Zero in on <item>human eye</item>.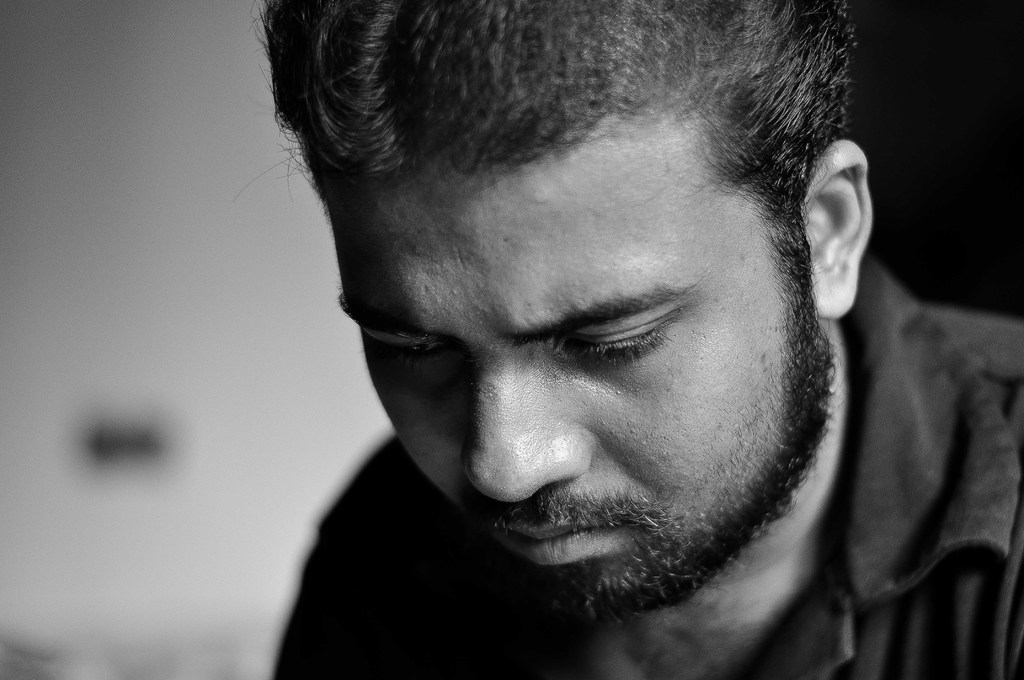
Zeroed in: (563, 315, 682, 369).
